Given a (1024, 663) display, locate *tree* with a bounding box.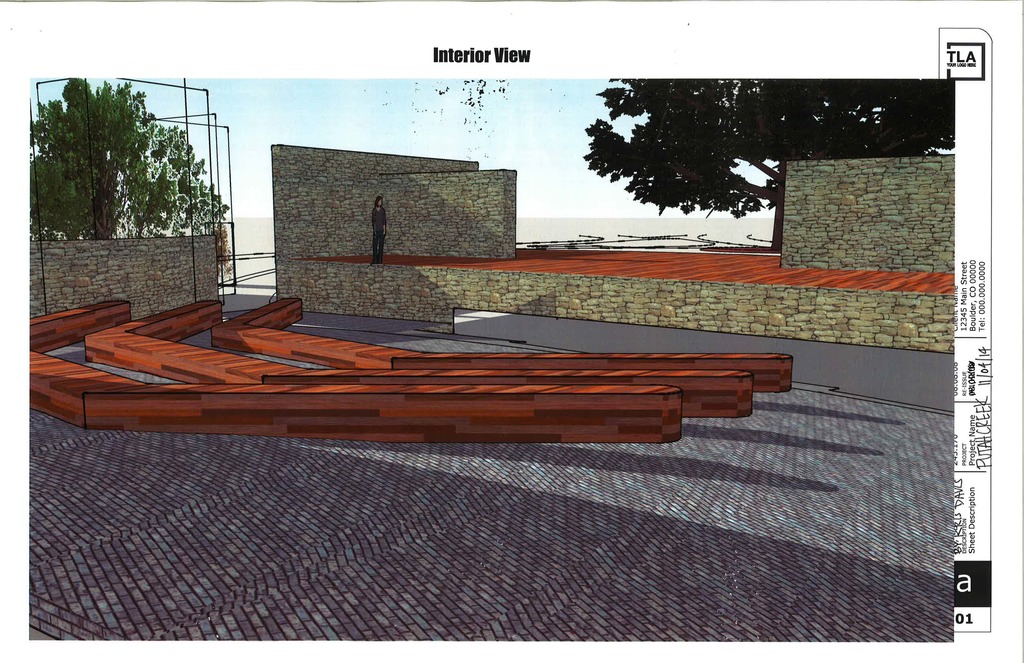
Located: bbox=(538, 54, 926, 260).
